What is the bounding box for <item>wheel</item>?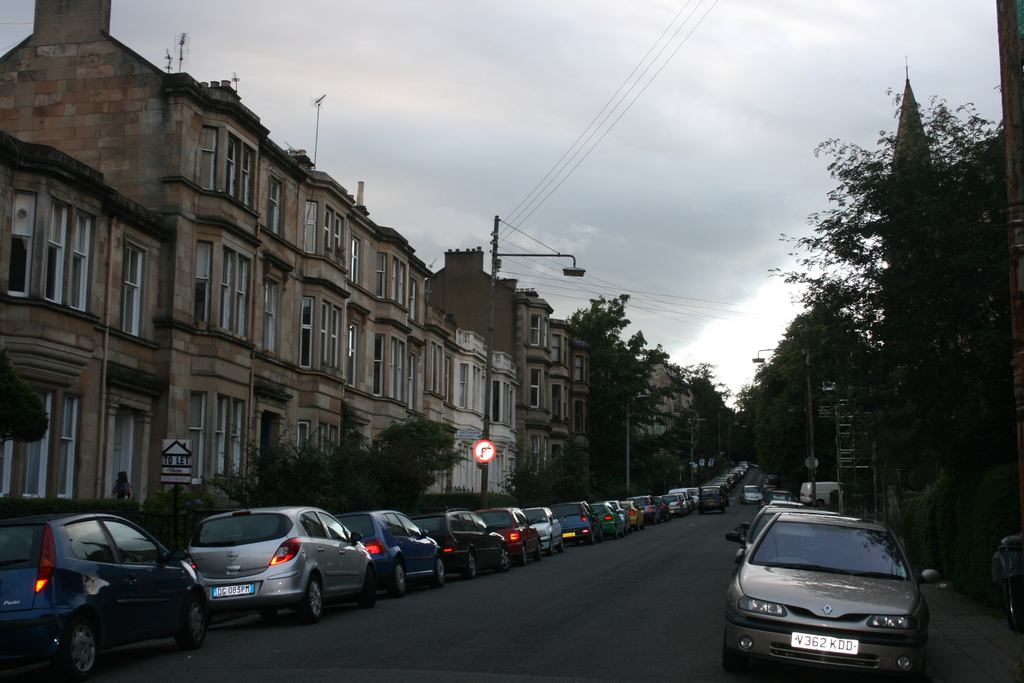
x1=356 y1=567 x2=375 y2=607.
